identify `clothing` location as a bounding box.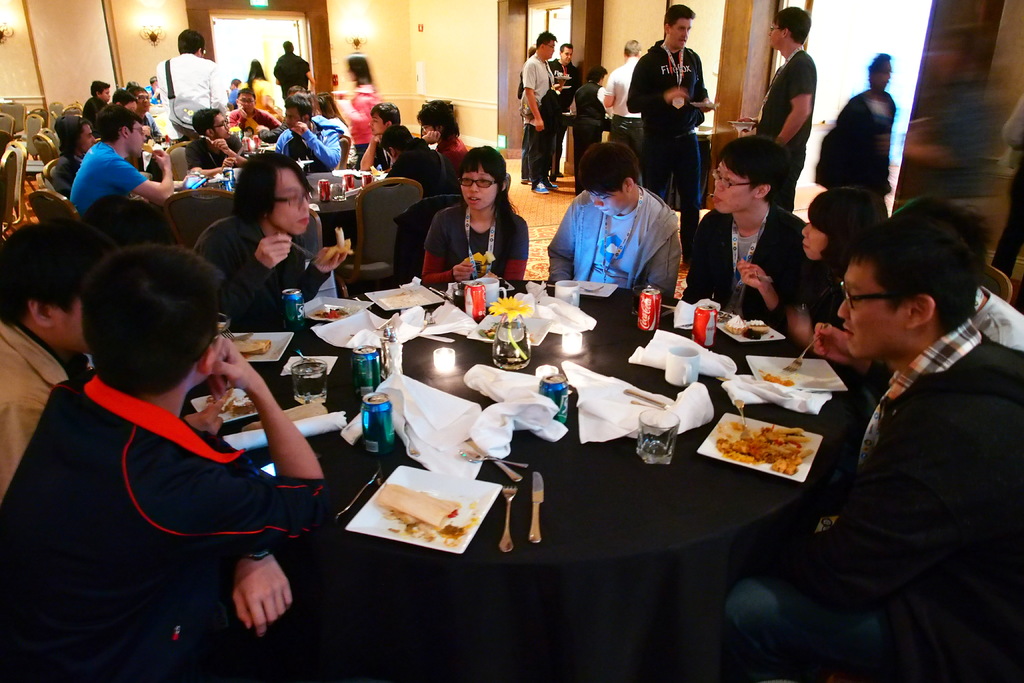
l=134, t=118, r=157, b=128.
